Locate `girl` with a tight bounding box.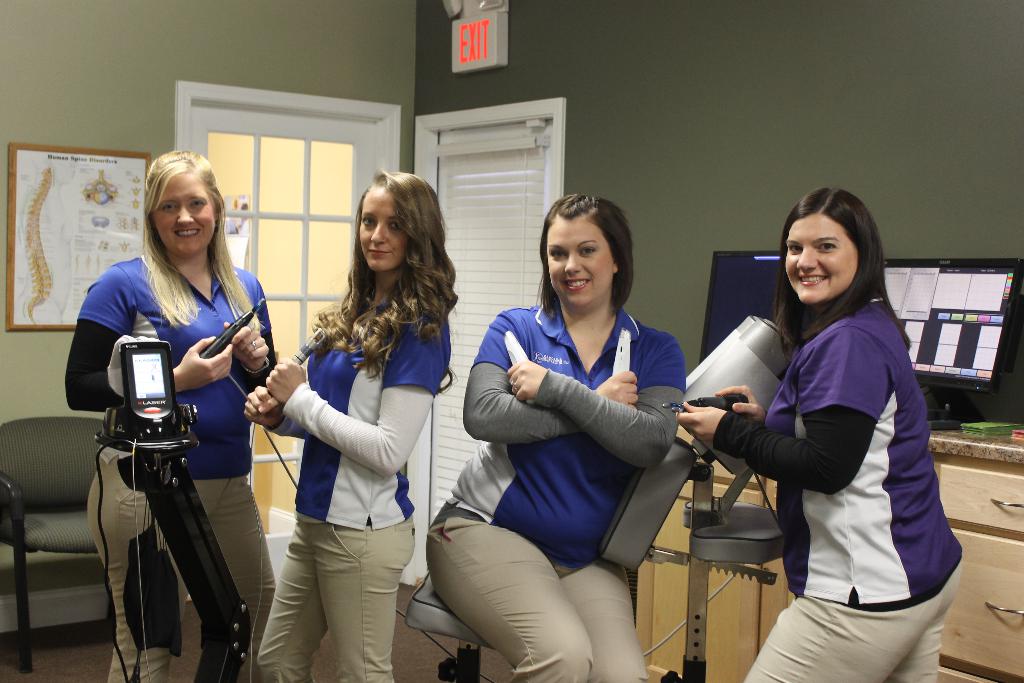
[64, 151, 275, 682].
